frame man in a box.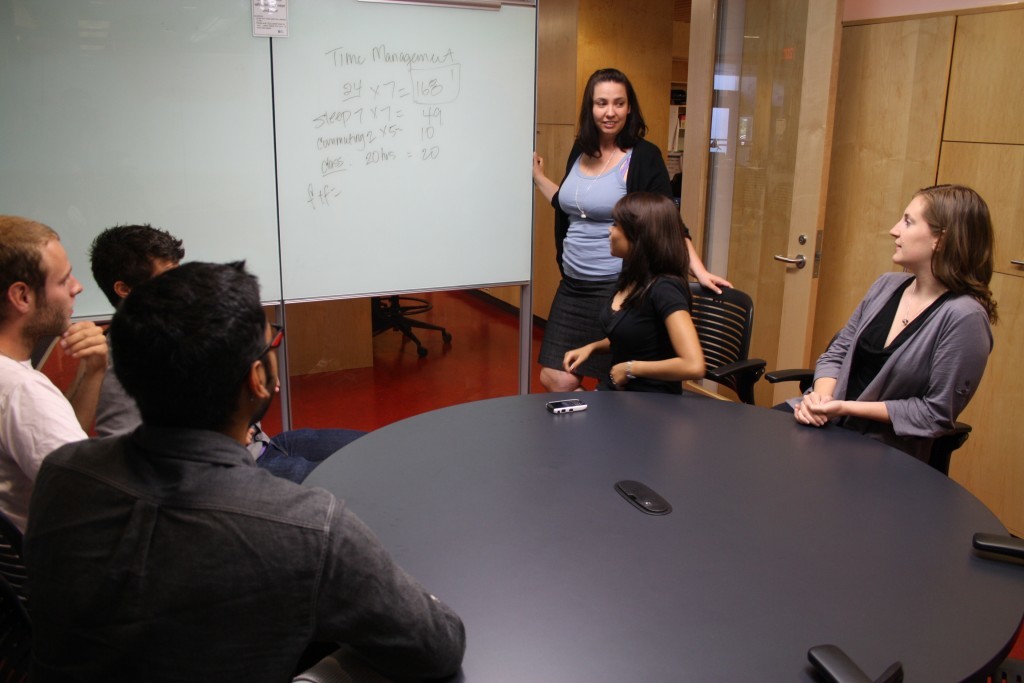
locate(92, 223, 367, 480).
